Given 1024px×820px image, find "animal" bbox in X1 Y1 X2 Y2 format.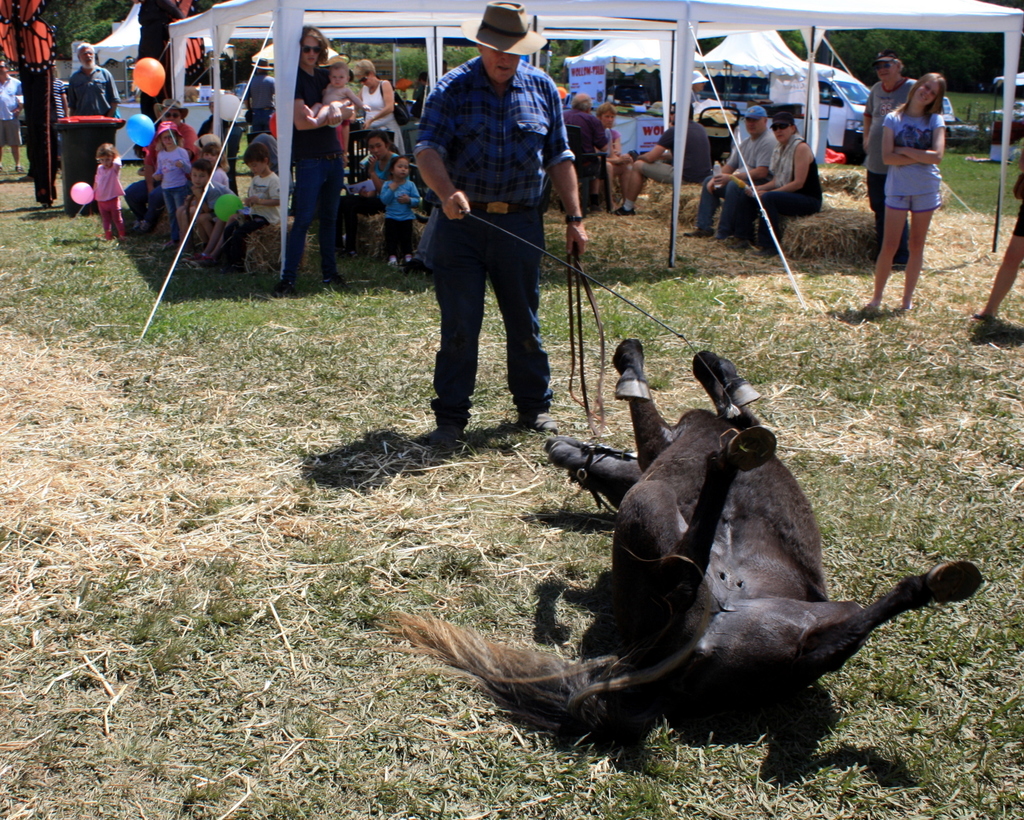
369 334 989 769.
